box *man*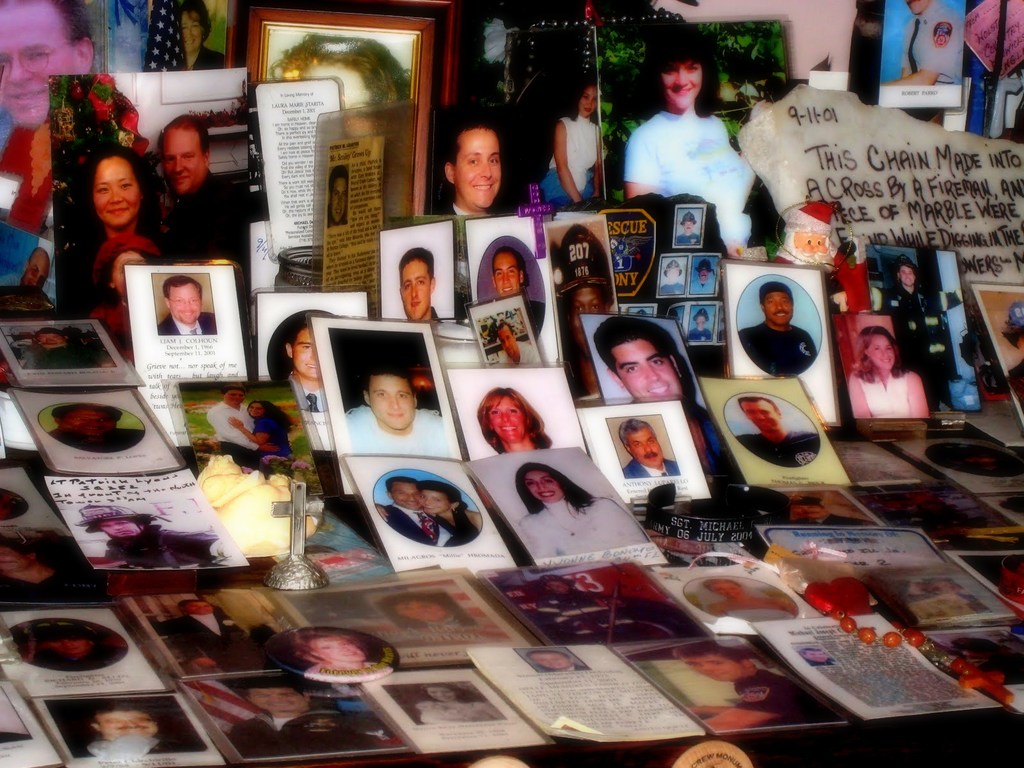
left=882, top=252, right=954, bottom=410
